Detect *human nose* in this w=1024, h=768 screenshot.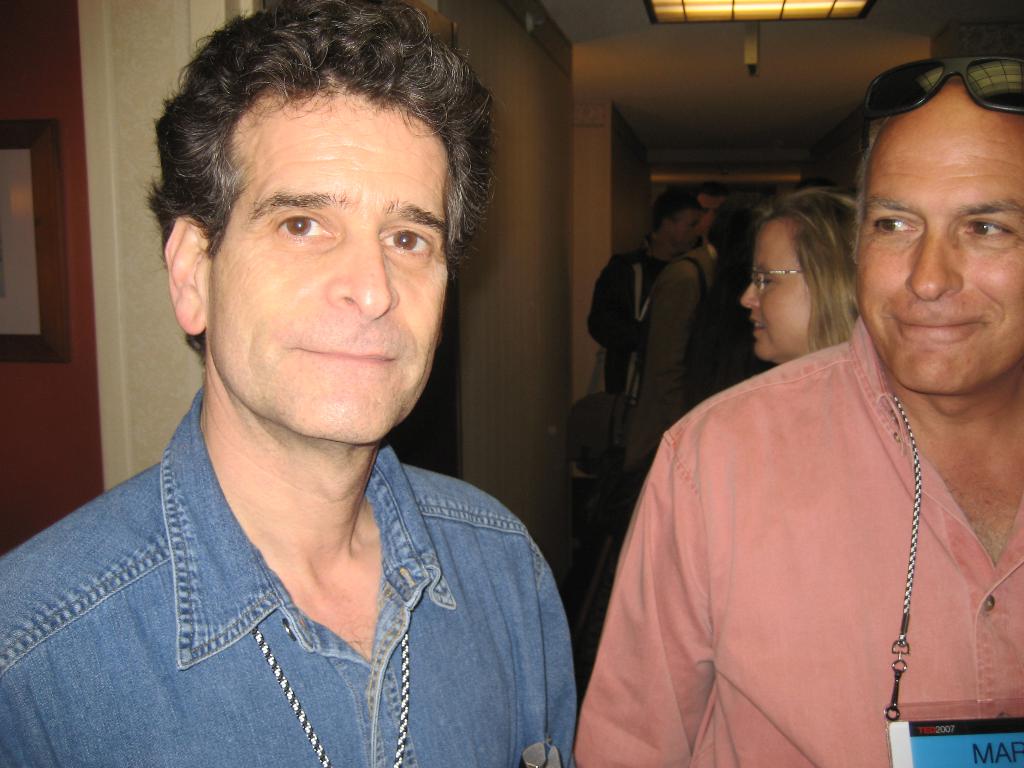
Detection: detection(740, 276, 761, 307).
